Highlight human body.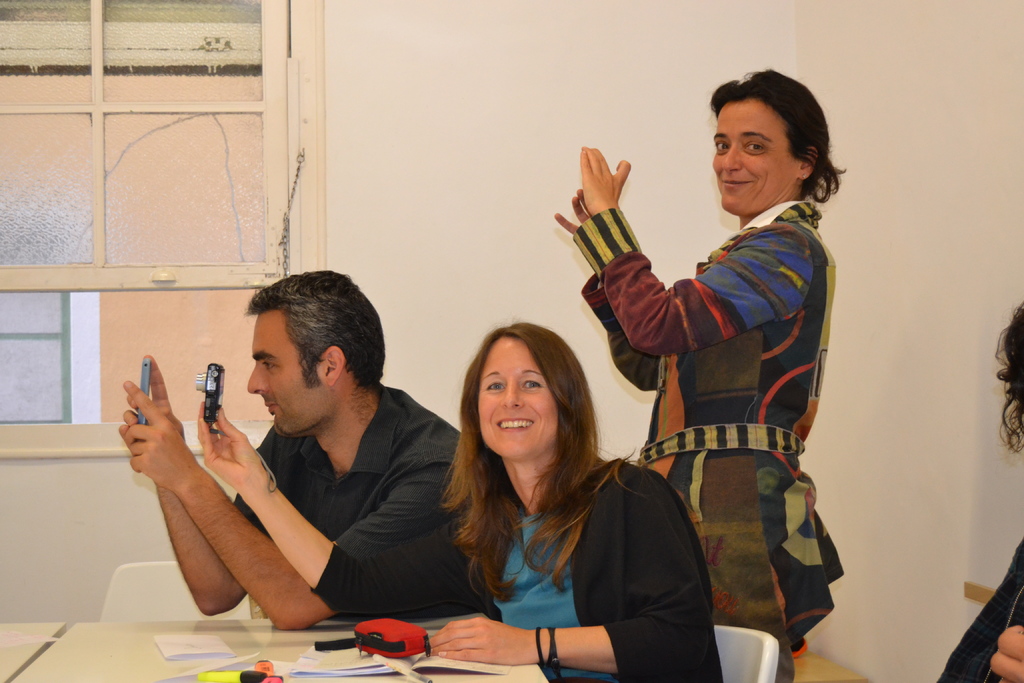
Highlighted region: 193, 318, 712, 682.
